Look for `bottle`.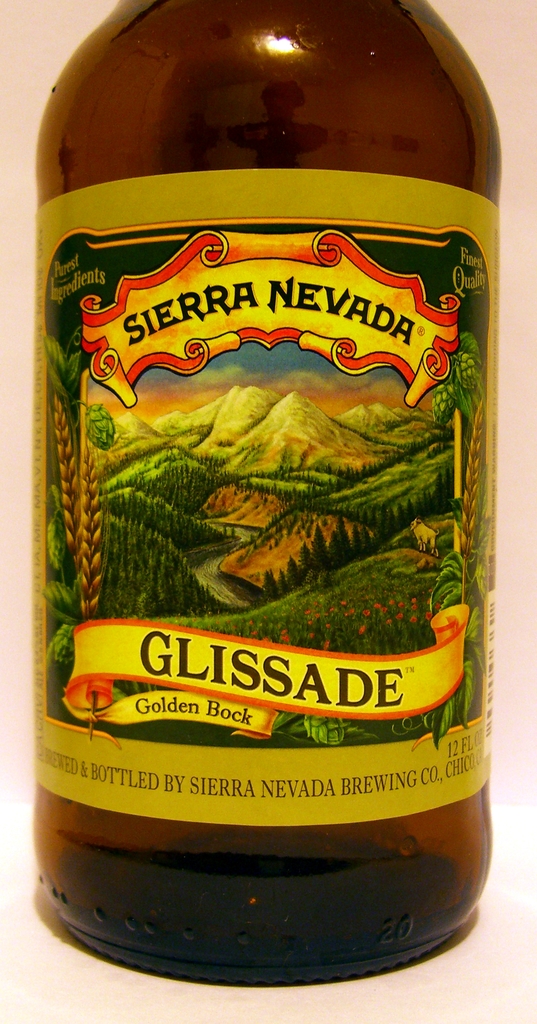
Found: bbox=(30, 0, 505, 988).
